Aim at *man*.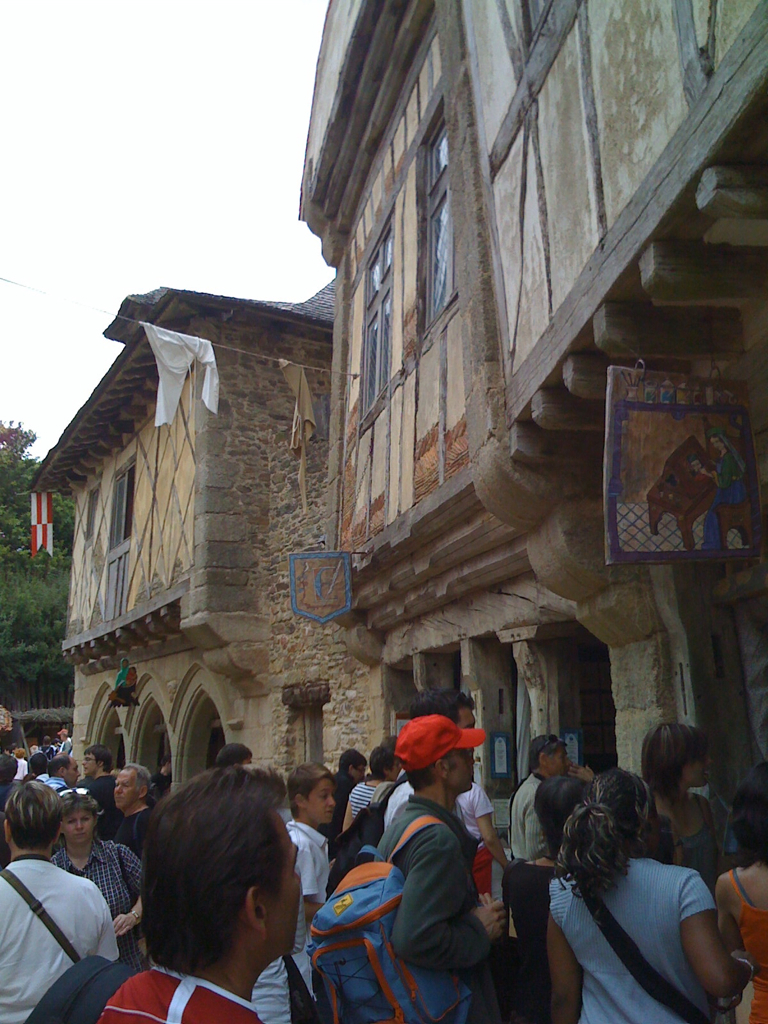
Aimed at select_region(9, 779, 123, 1015).
